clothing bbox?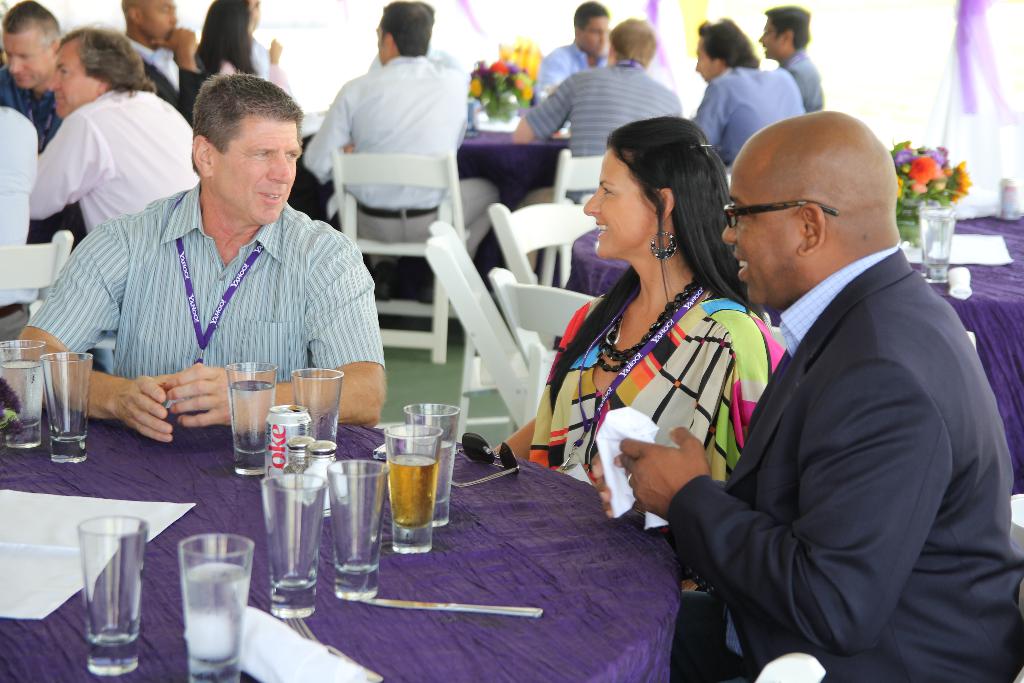
BBox(520, 276, 793, 466)
